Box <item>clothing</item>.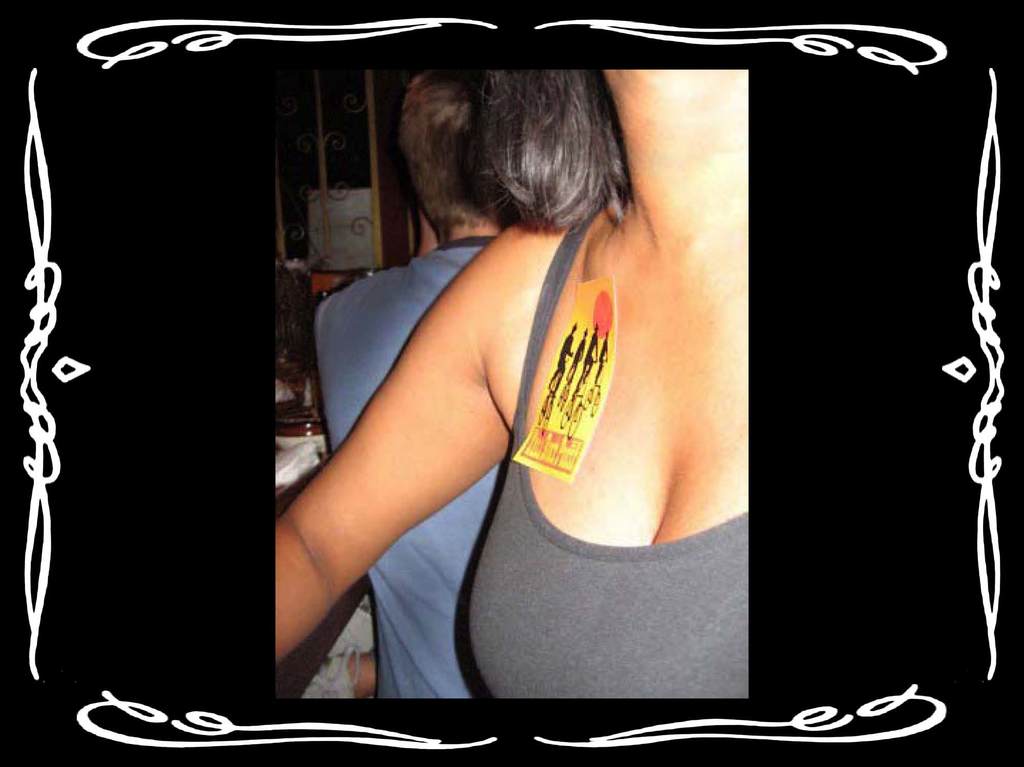
x1=316, y1=228, x2=519, y2=694.
